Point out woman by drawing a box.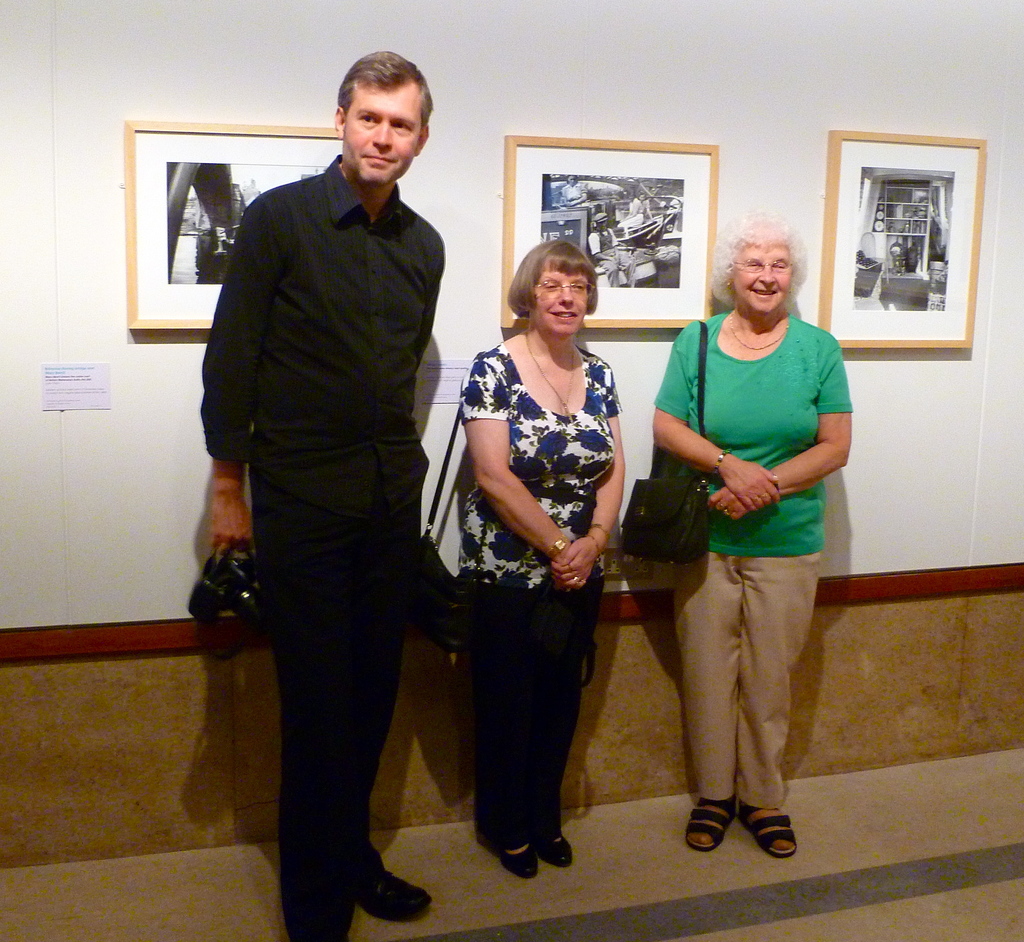
crop(652, 216, 851, 859).
